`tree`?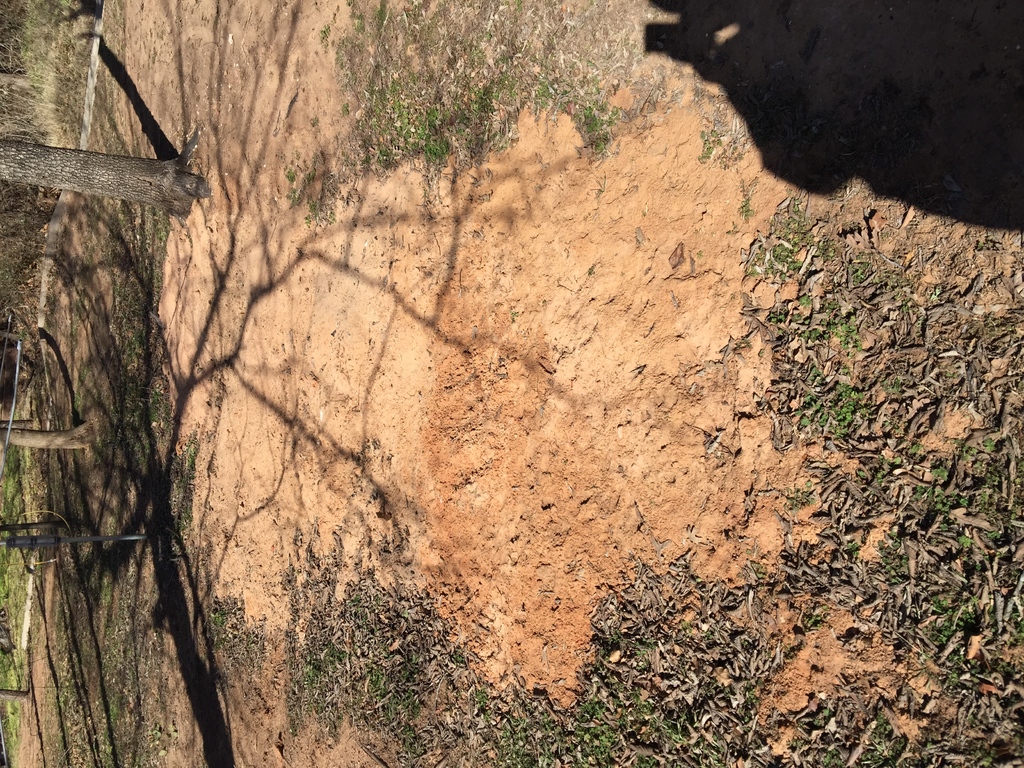
0,74,39,100
